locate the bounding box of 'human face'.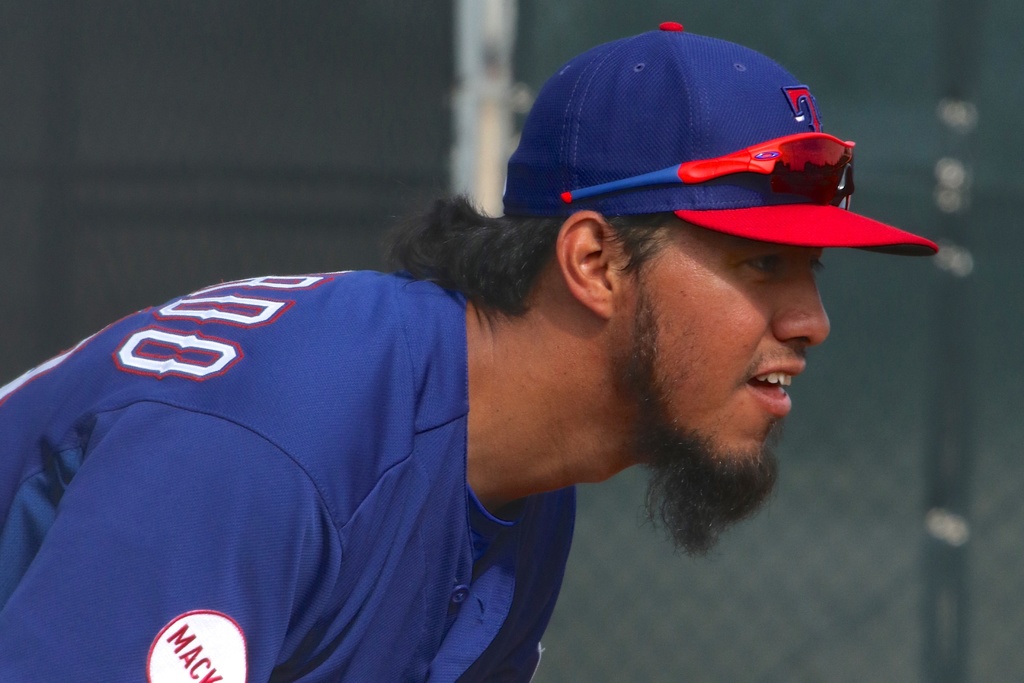
Bounding box: [611,220,831,467].
